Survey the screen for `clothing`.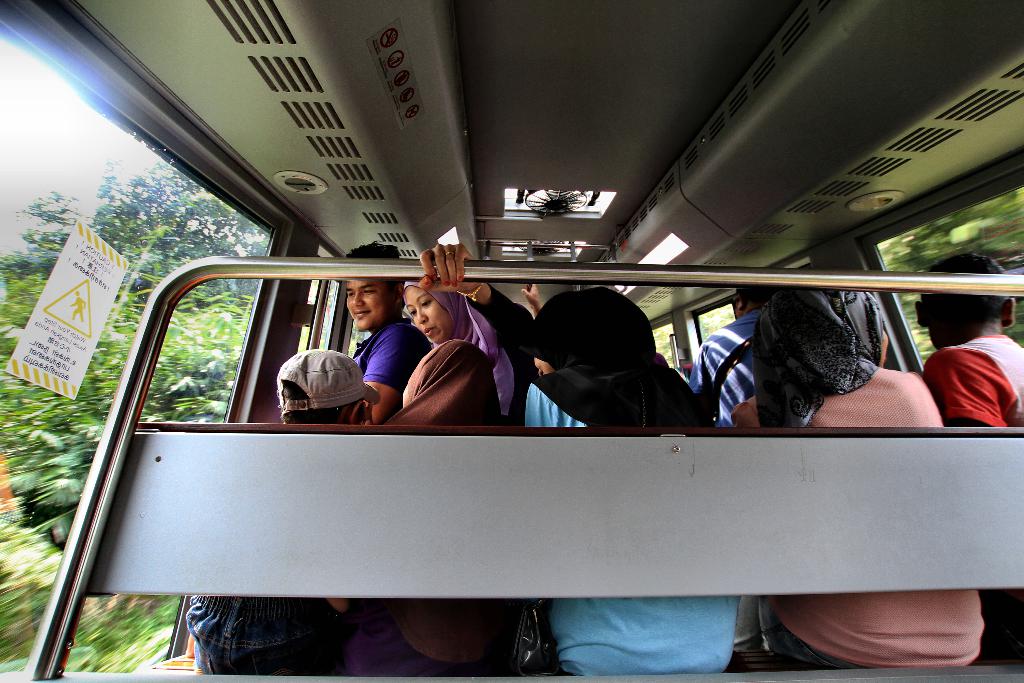
Survey found: 721 299 990 672.
